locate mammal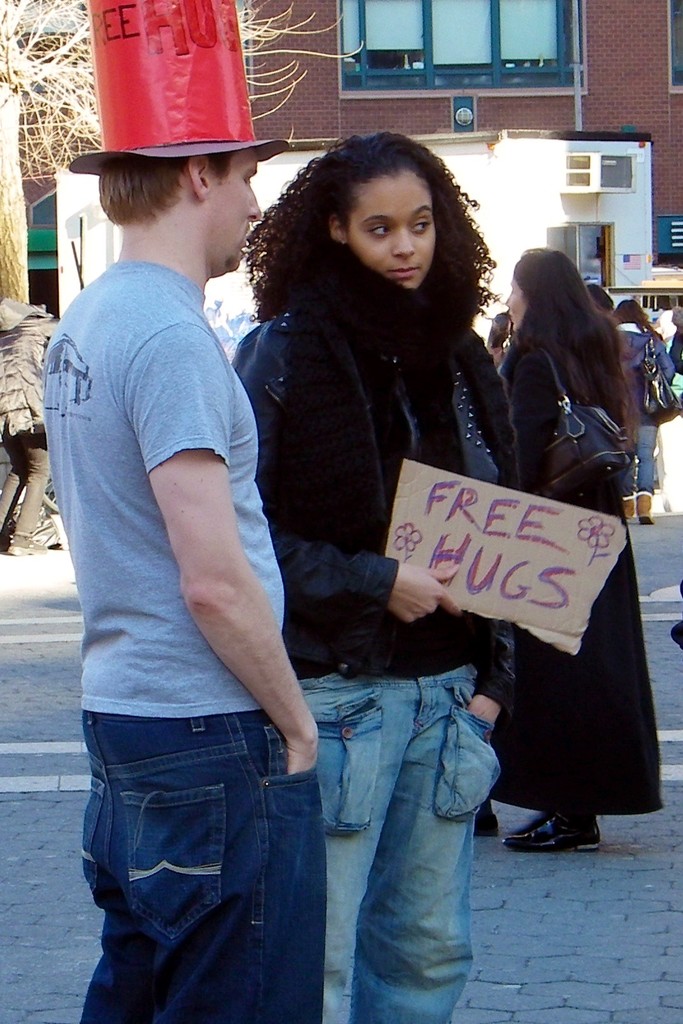
{"x1": 38, "y1": 137, "x2": 329, "y2": 1023}
